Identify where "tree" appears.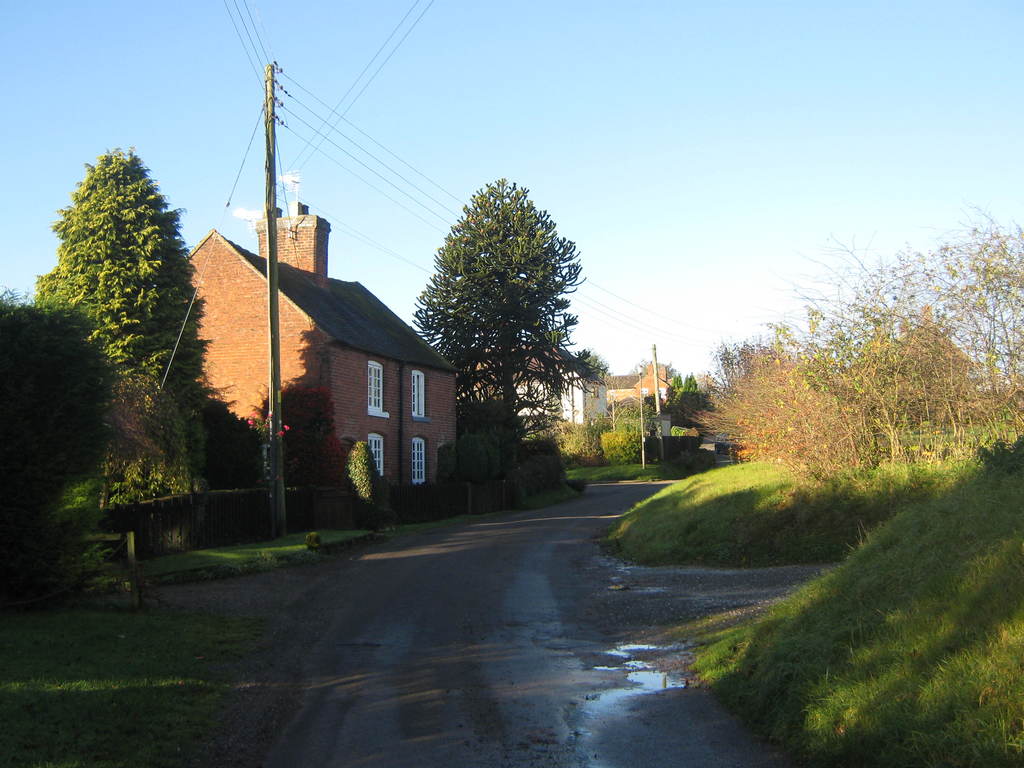
Appears at region(28, 147, 205, 487).
